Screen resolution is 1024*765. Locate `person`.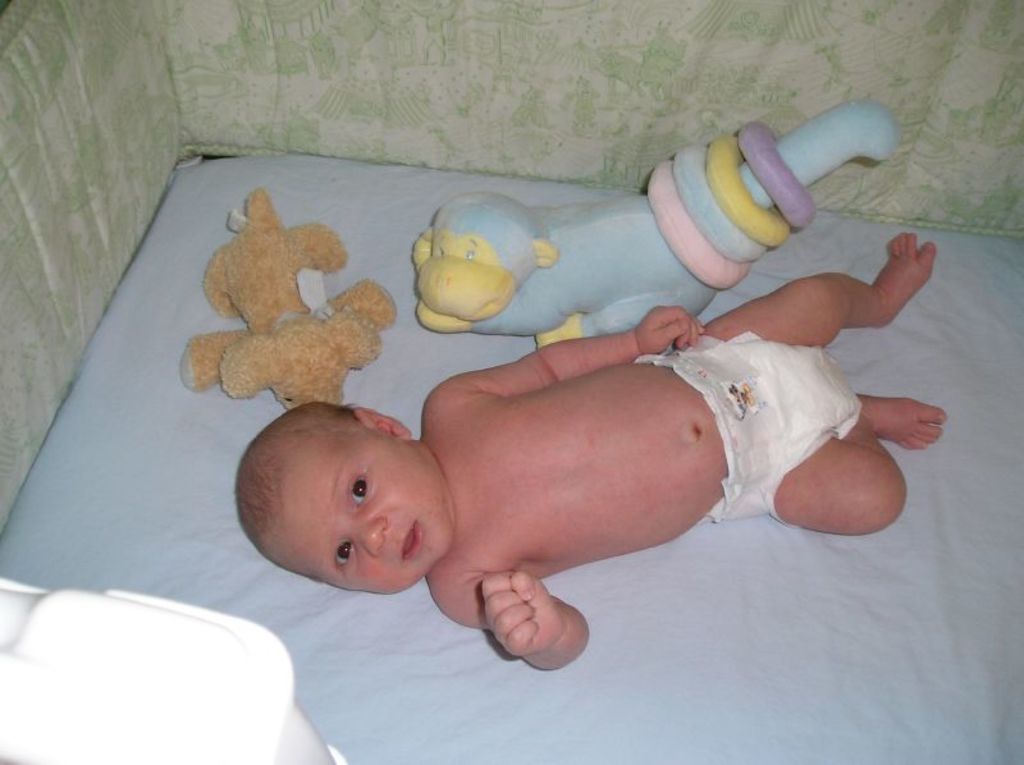
BBox(228, 238, 942, 674).
